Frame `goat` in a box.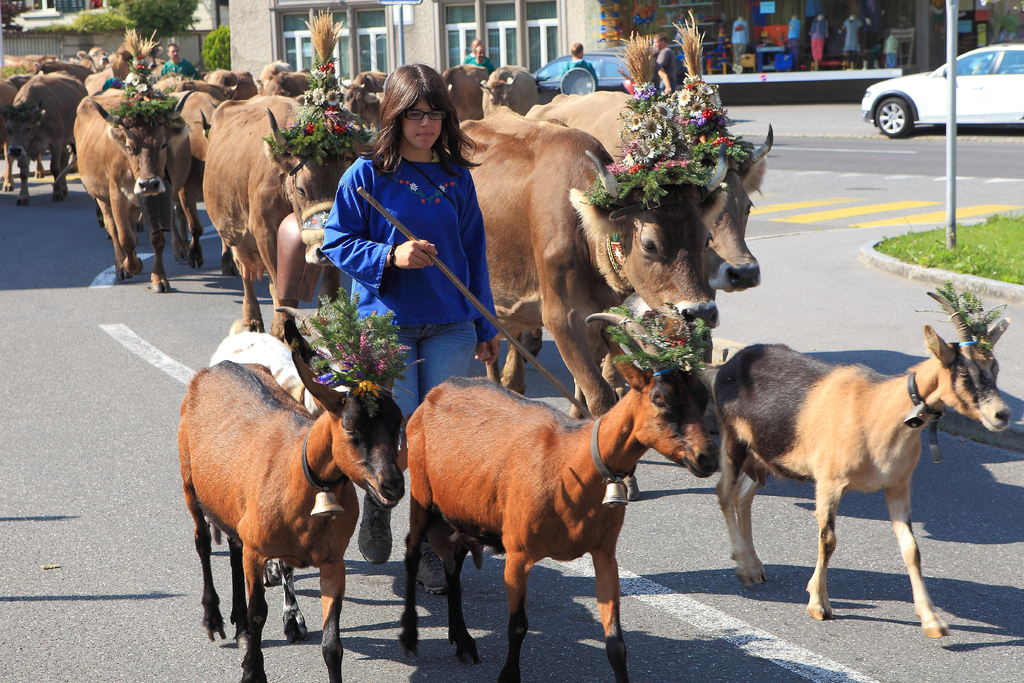
{"left": 709, "top": 287, "right": 1018, "bottom": 639}.
